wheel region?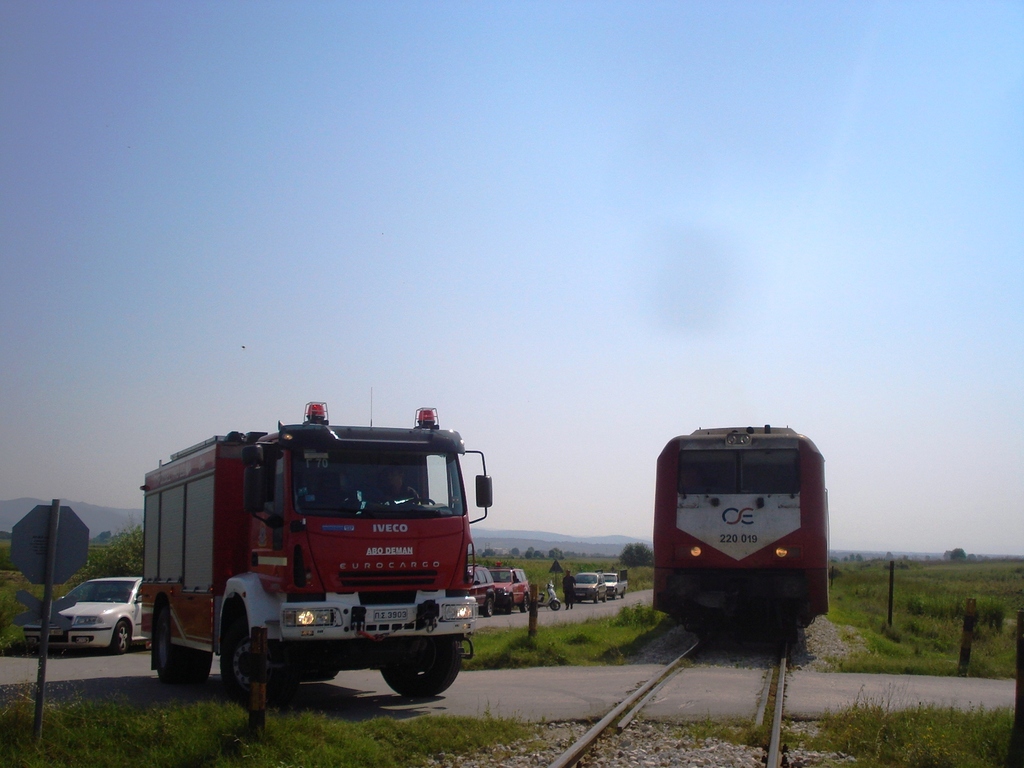
506, 598, 514, 612
